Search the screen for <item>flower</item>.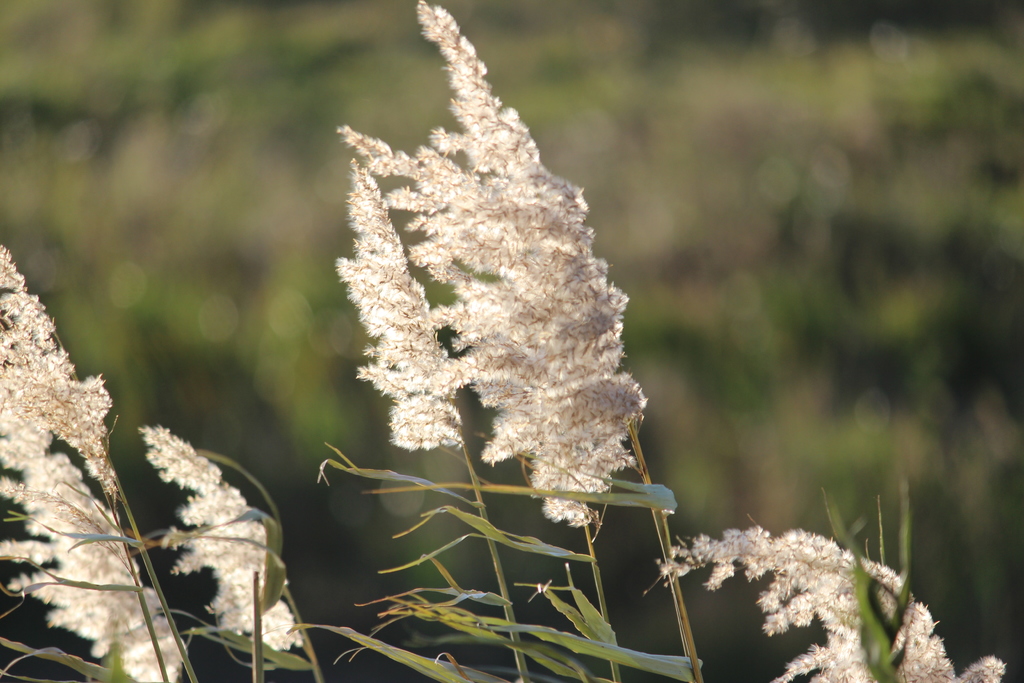
Found at [632, 525, 1008, 682].
